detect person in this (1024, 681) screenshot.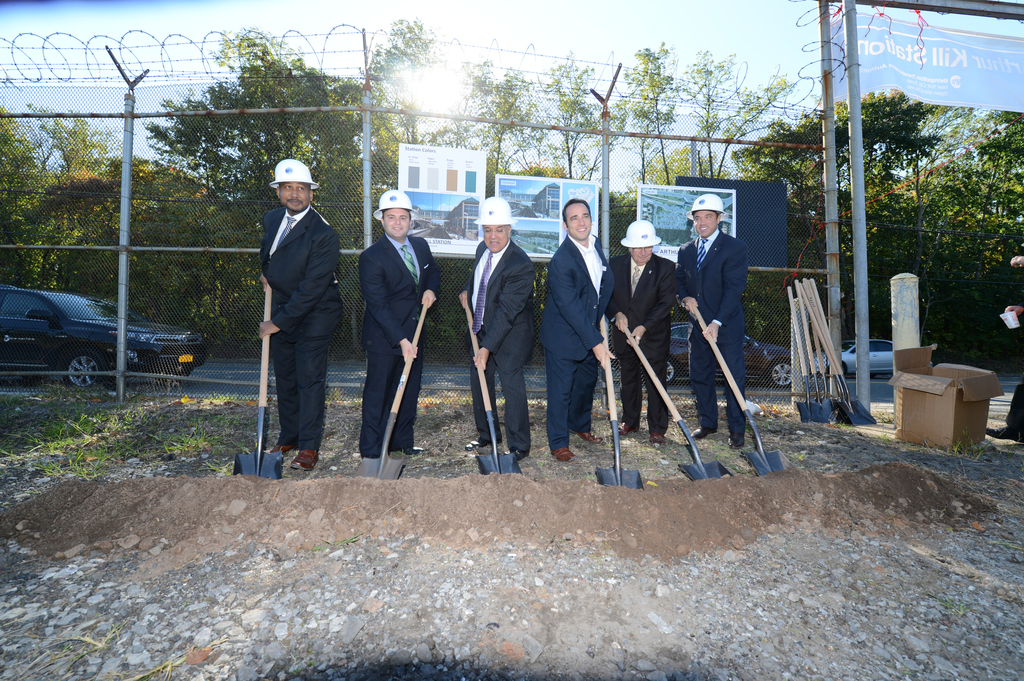
Detection: left=986, top=252, right=1023, bottom=449.
